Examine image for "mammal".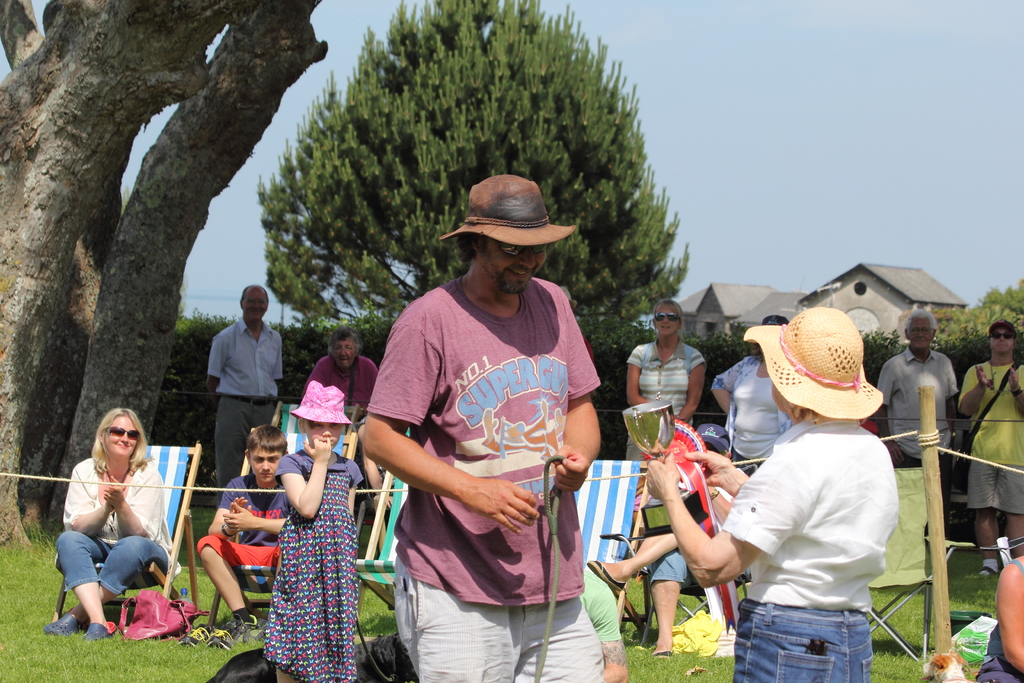
Examination result: select_region(881, 309, 964, 541).
